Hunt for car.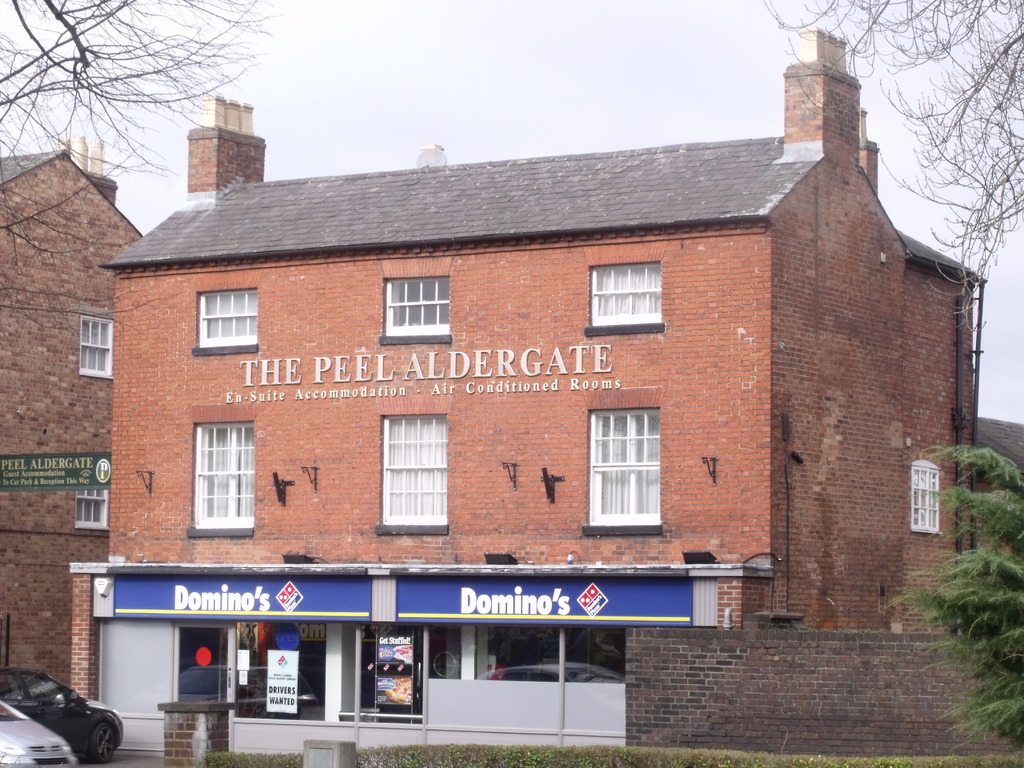
Hunted down at Rect(0, 700, 80, 767).
